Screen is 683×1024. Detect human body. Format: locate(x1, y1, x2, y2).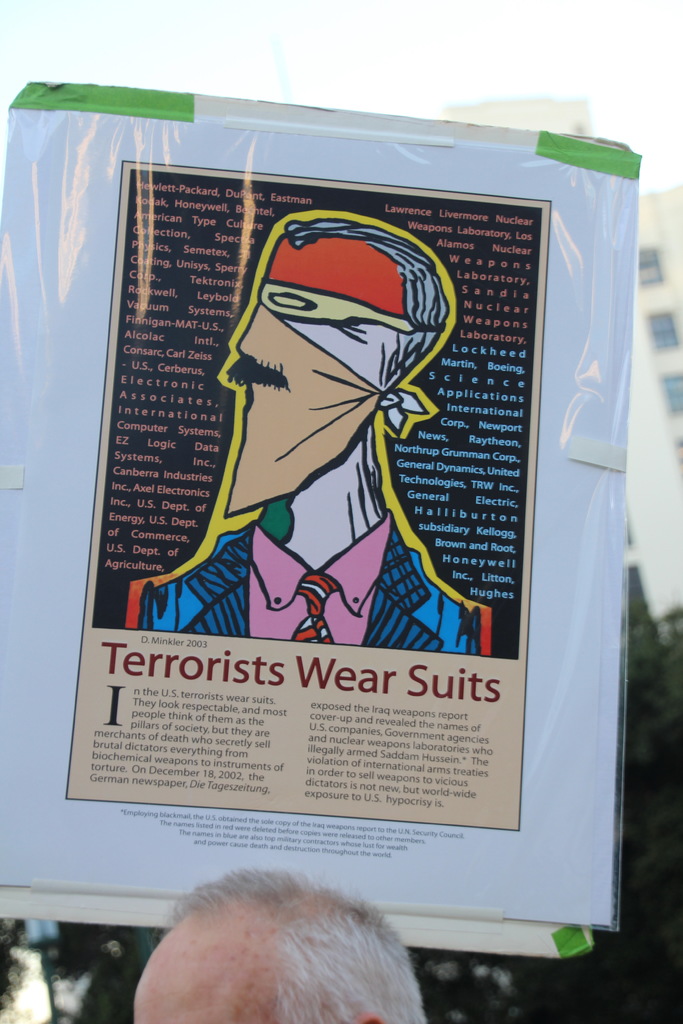
locate(118, 206, 491, 653).
